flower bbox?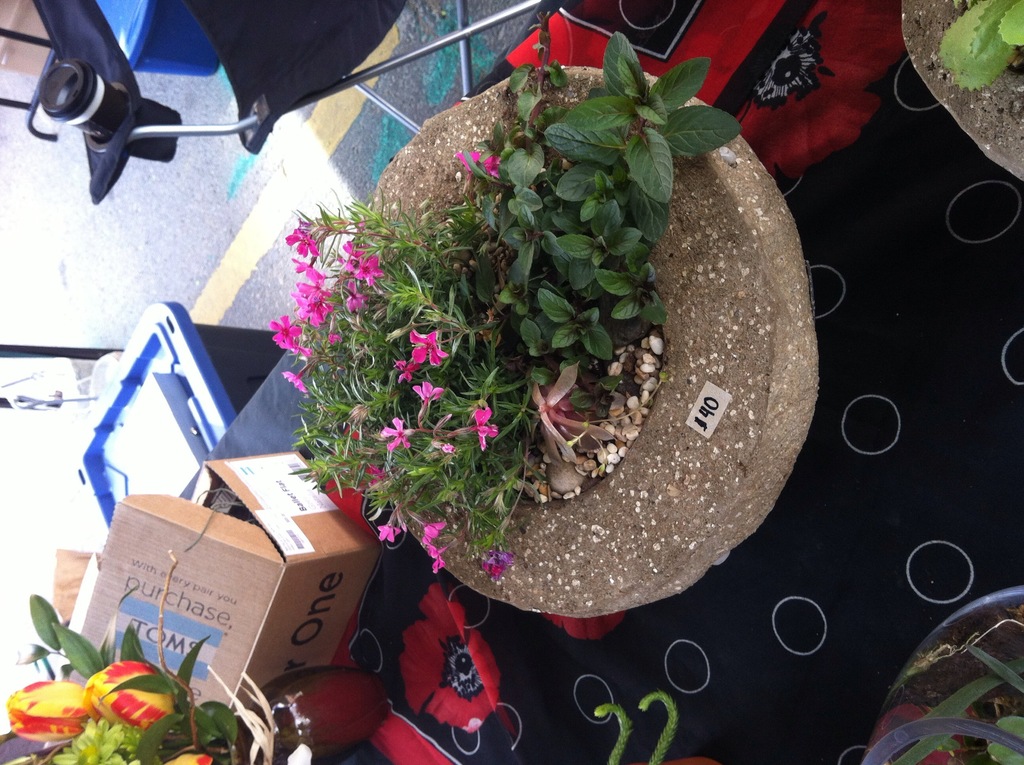
(left=391, top=362, right=417, bottom=382)
